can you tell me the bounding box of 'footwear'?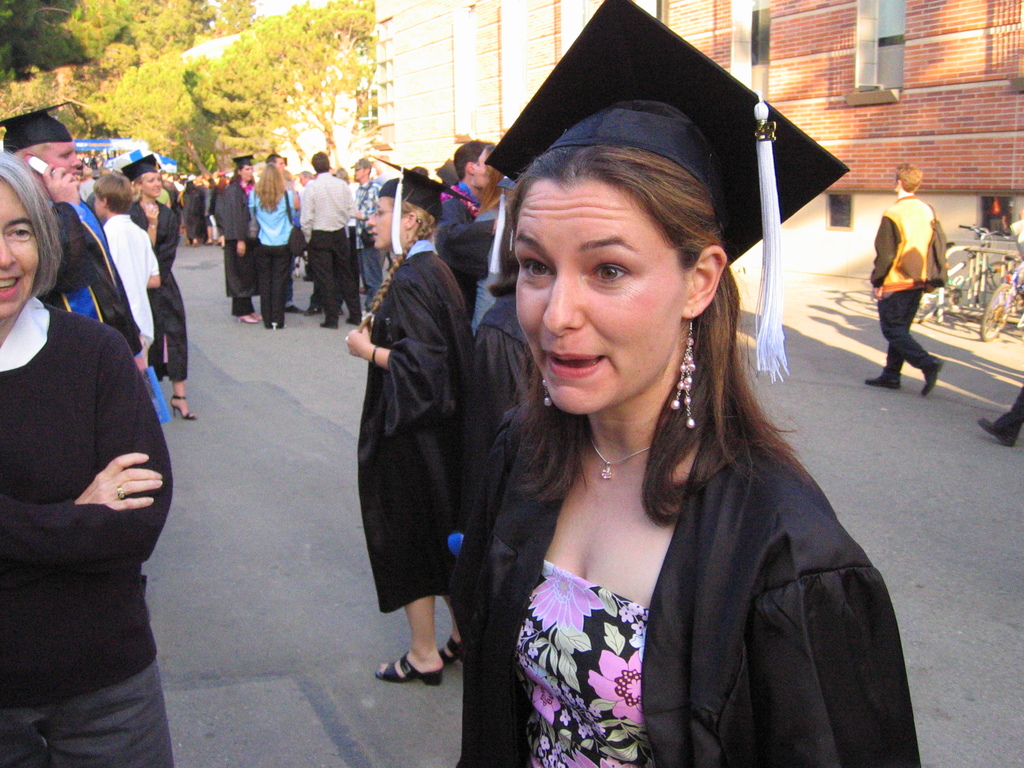
select_region(321, 317, 339, 328).
